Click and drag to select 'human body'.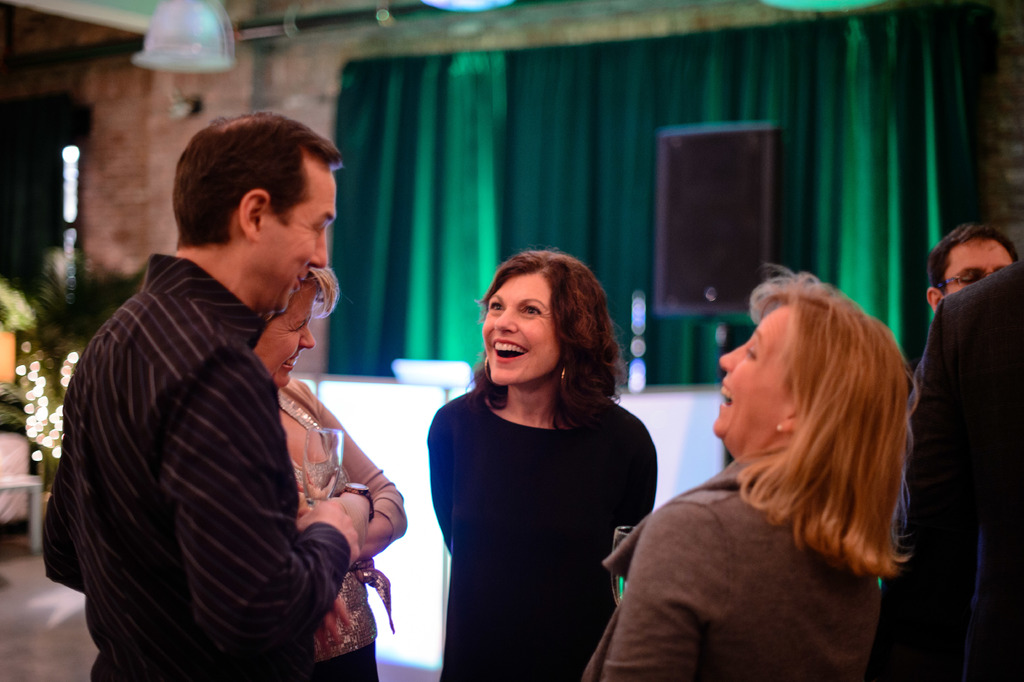
Selection: pyautogui.locateOnScreen(56, 133, 374, 681).
